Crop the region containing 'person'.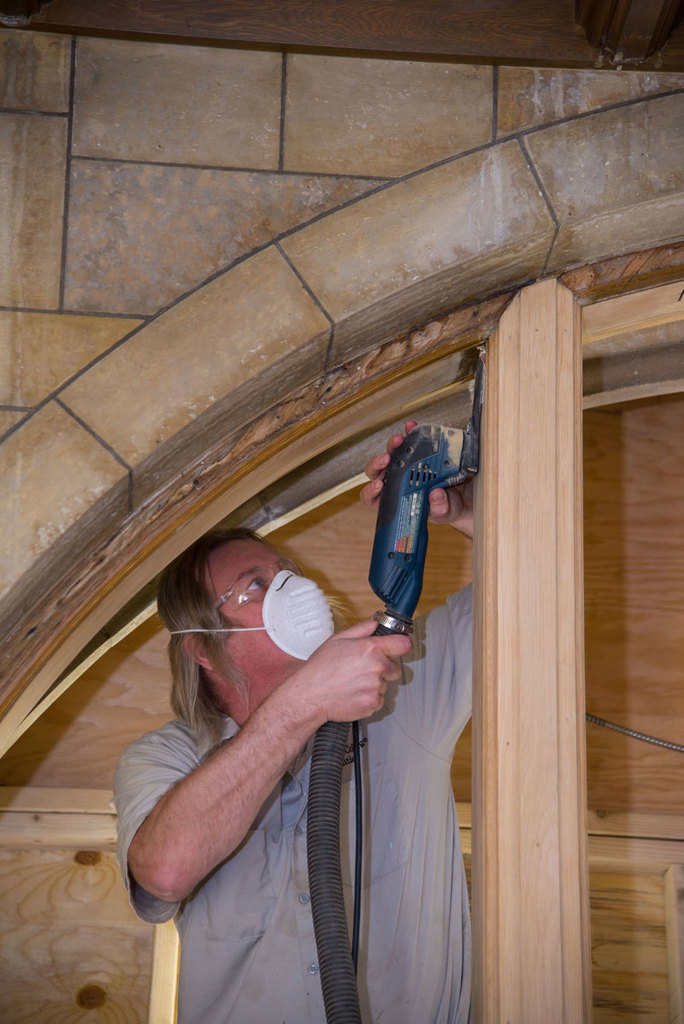
Crop region: [105, 470, 472, 1023].
